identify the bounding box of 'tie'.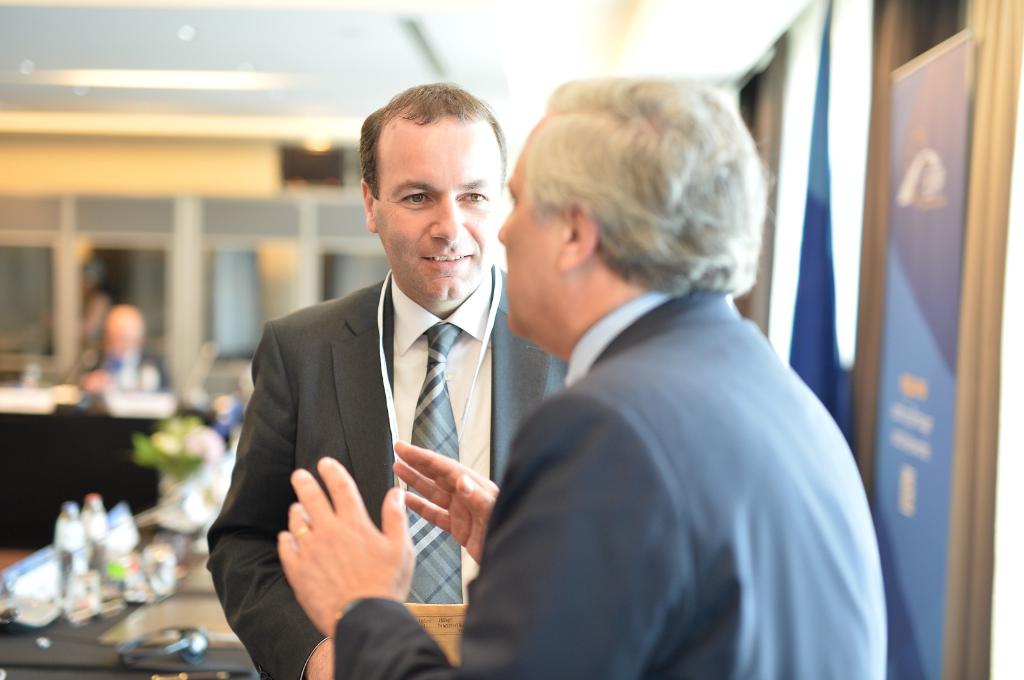
(404,319,465,606).
